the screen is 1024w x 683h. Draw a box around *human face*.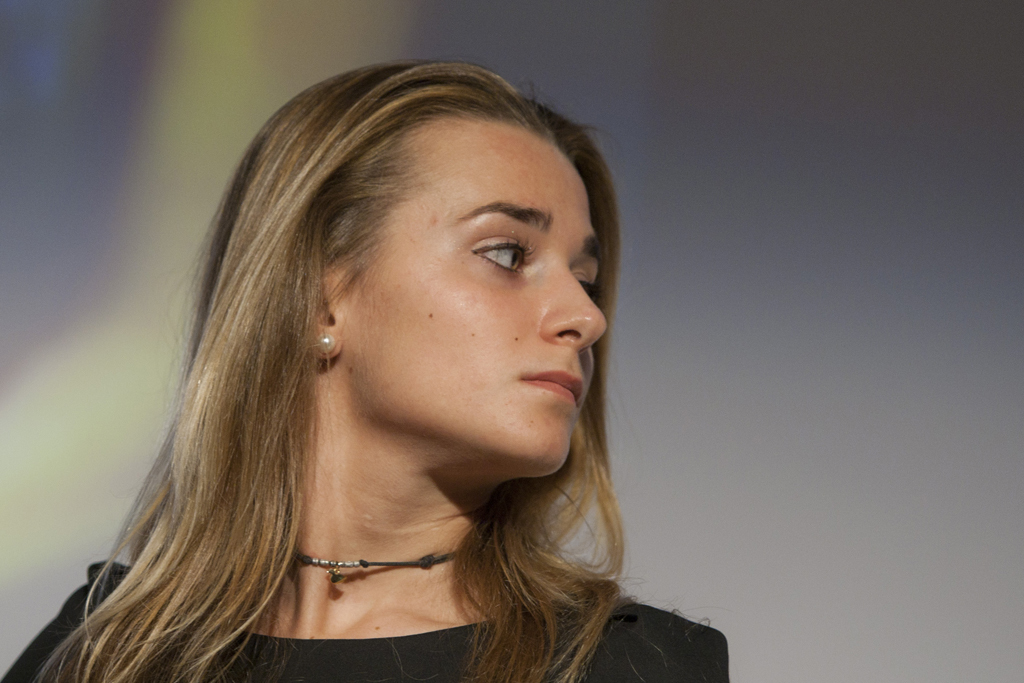
(339,127,609,481).
